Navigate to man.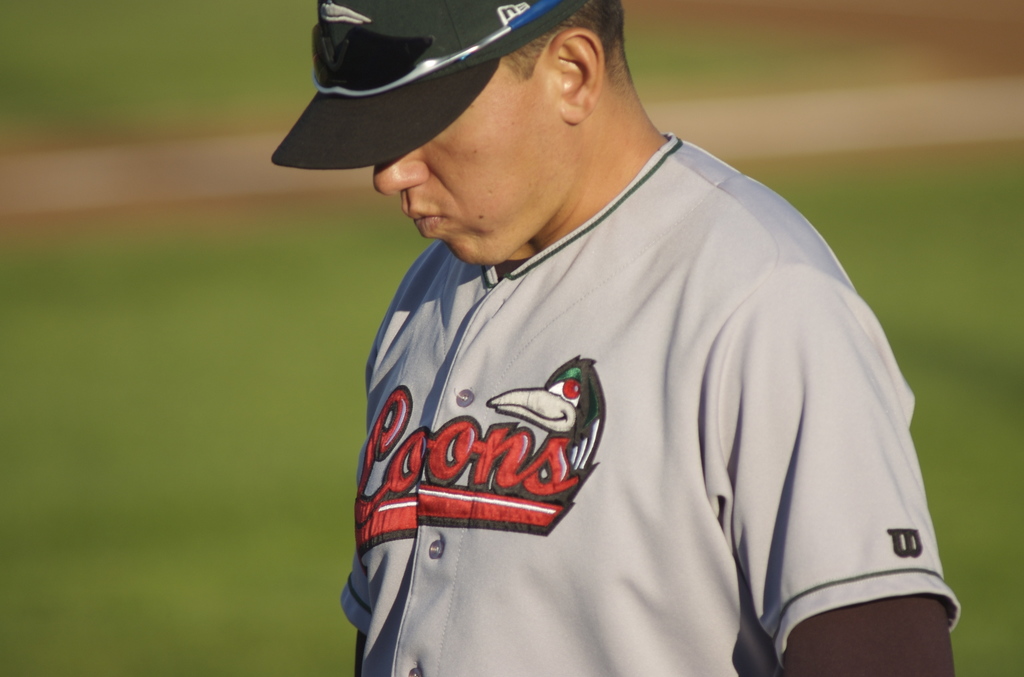
Navigation target: BBox(277, 0, 938, 661).
